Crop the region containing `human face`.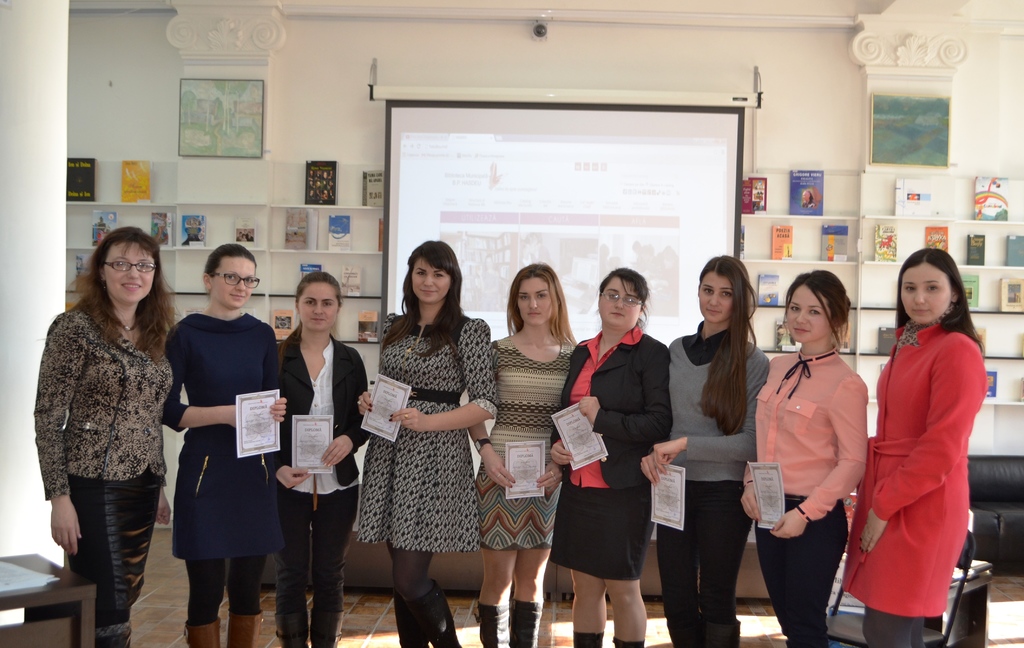
Crop region: 899 263 952 326.
